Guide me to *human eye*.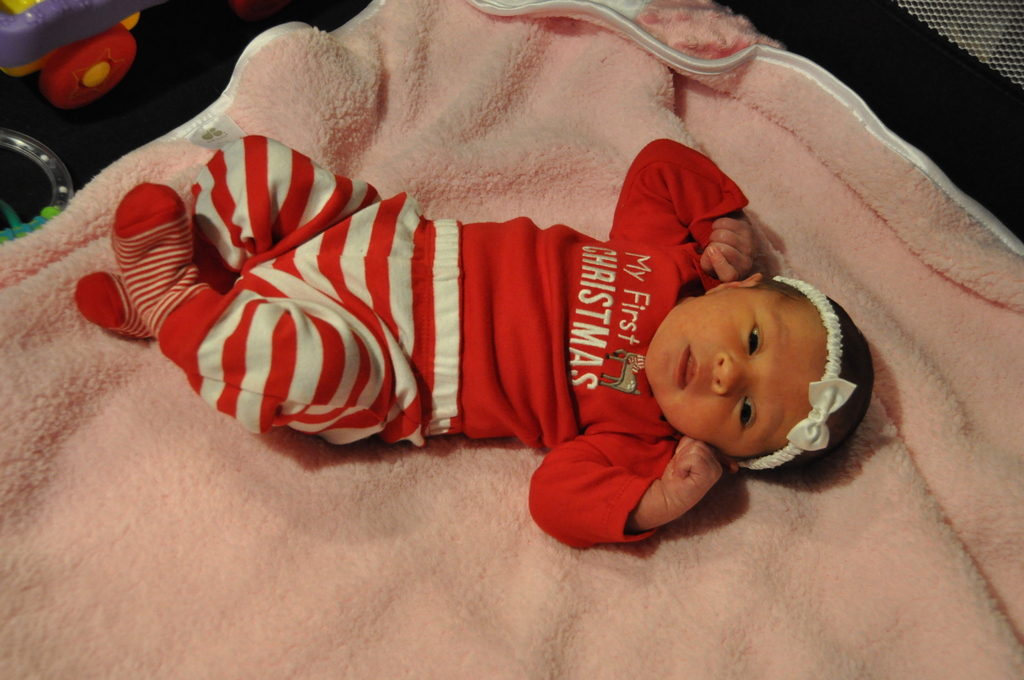
Guidance: {"x1": 735, "y1": 392, "x2": 756, "y2": 434}.
